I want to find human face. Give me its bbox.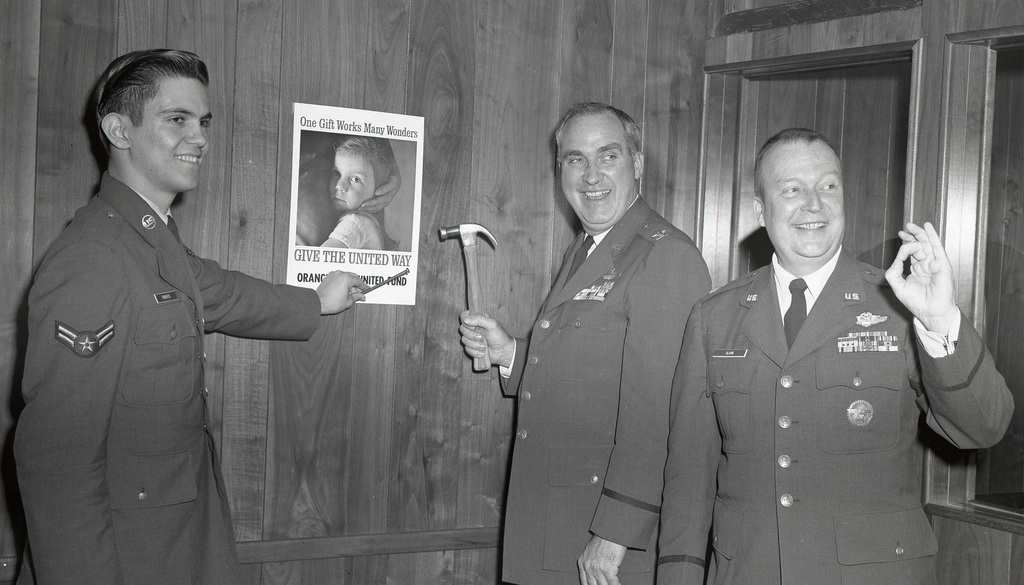
detection(761, 139, 844, 260).
